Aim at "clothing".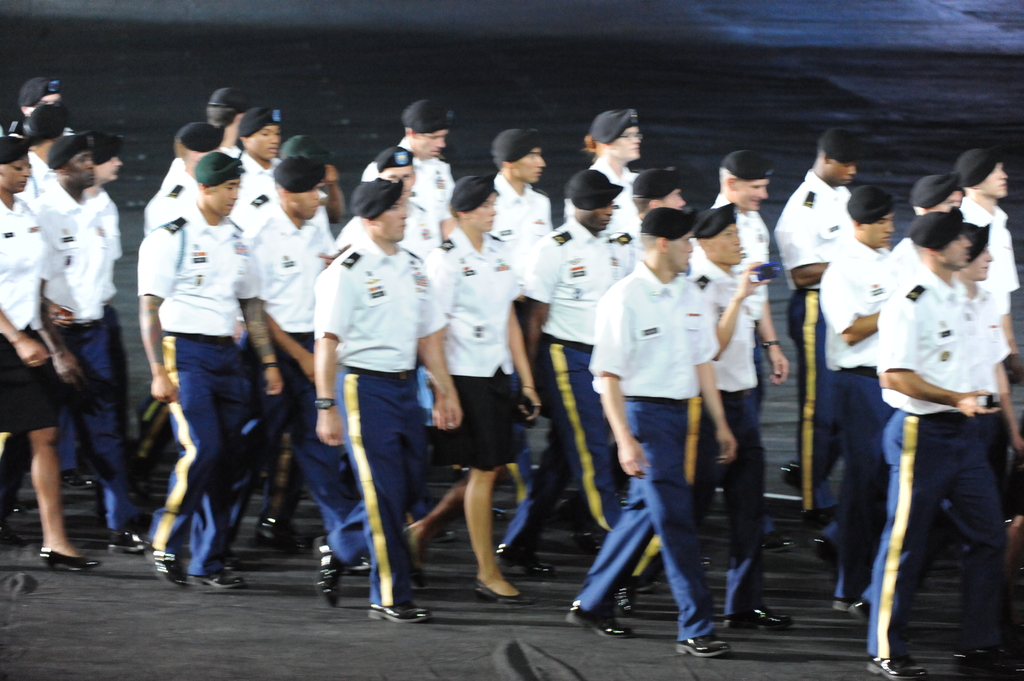
Aimed at (232,134,282,242).
